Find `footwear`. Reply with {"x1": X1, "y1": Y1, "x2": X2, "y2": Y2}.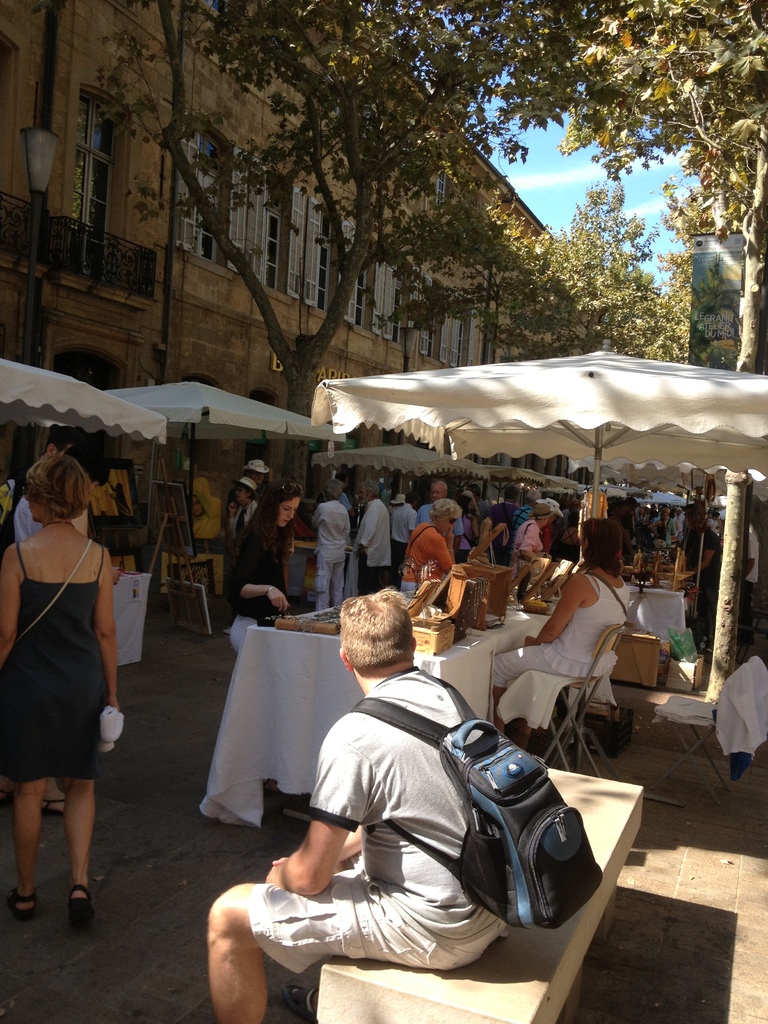
{"x1": 62, "y1": 883, "x2": 93, "y2": 927}.
